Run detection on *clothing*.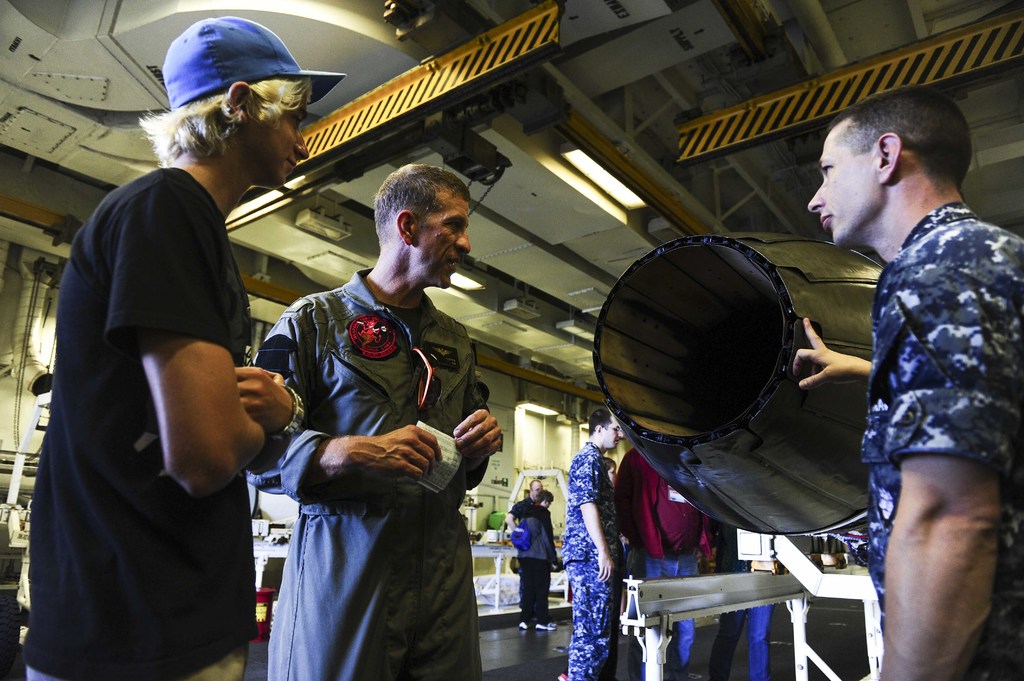
Result: (861, 199, 1023, 680).
